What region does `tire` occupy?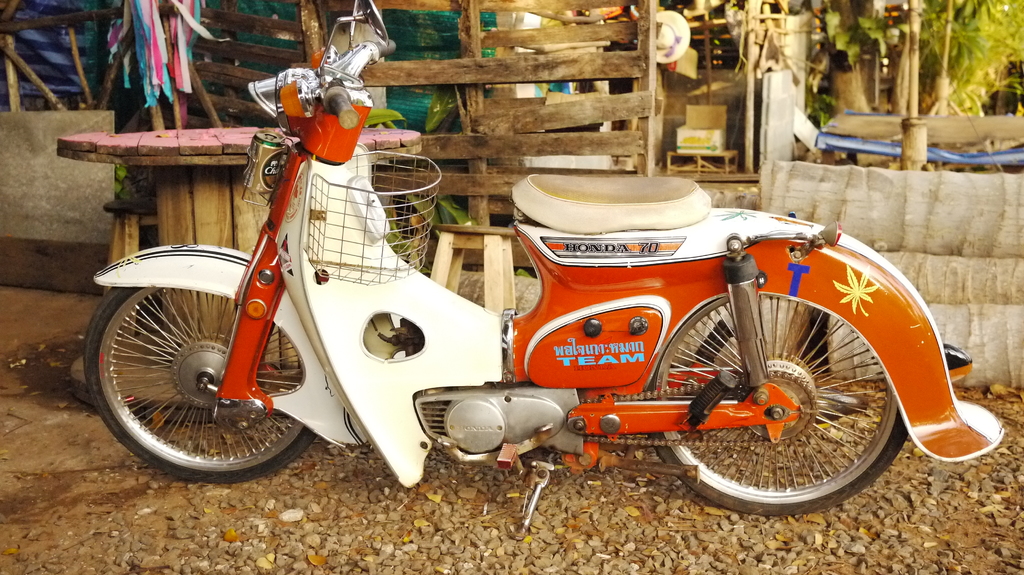
locate(101, 232, 312, 471).
